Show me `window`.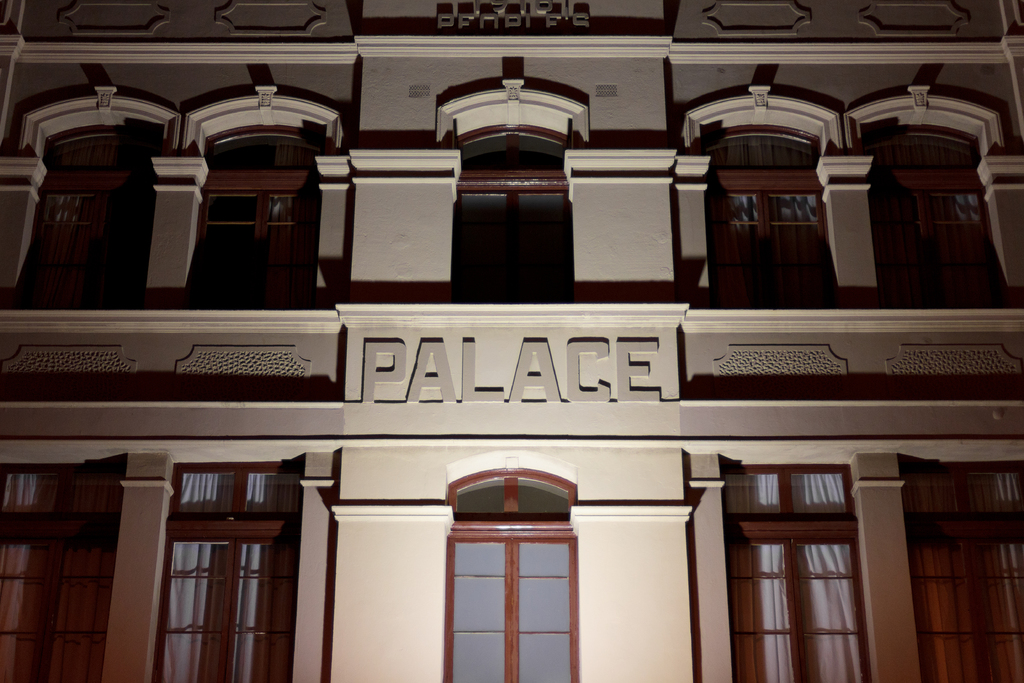
`window` is here: 714 190 829 304.
